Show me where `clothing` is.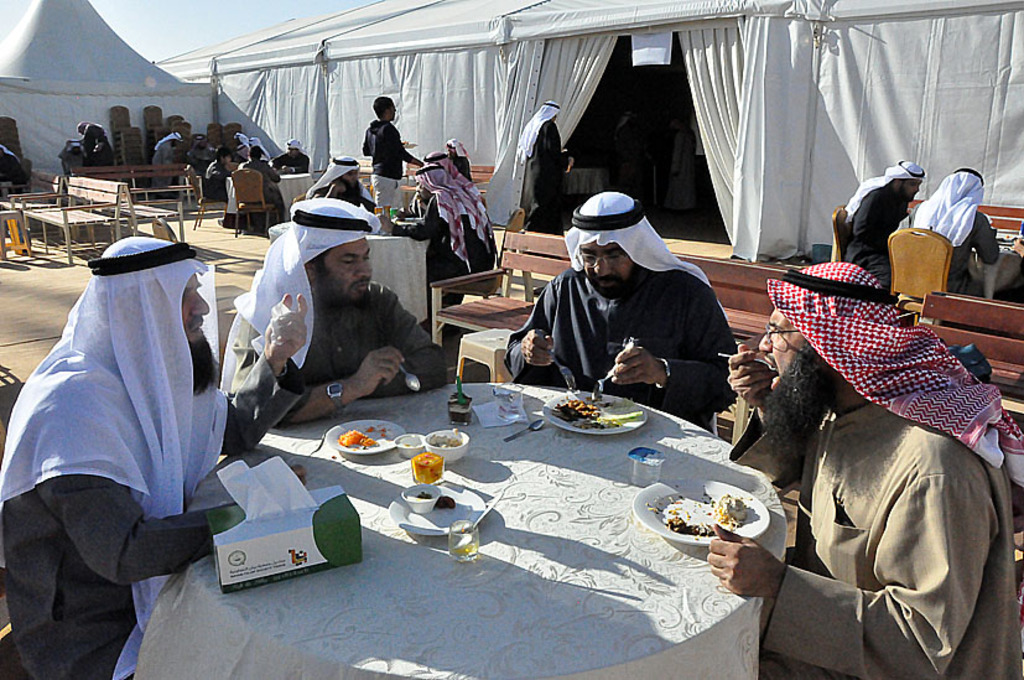
`clothing` is at (left=73, top=120, right=113, bottom=178).
